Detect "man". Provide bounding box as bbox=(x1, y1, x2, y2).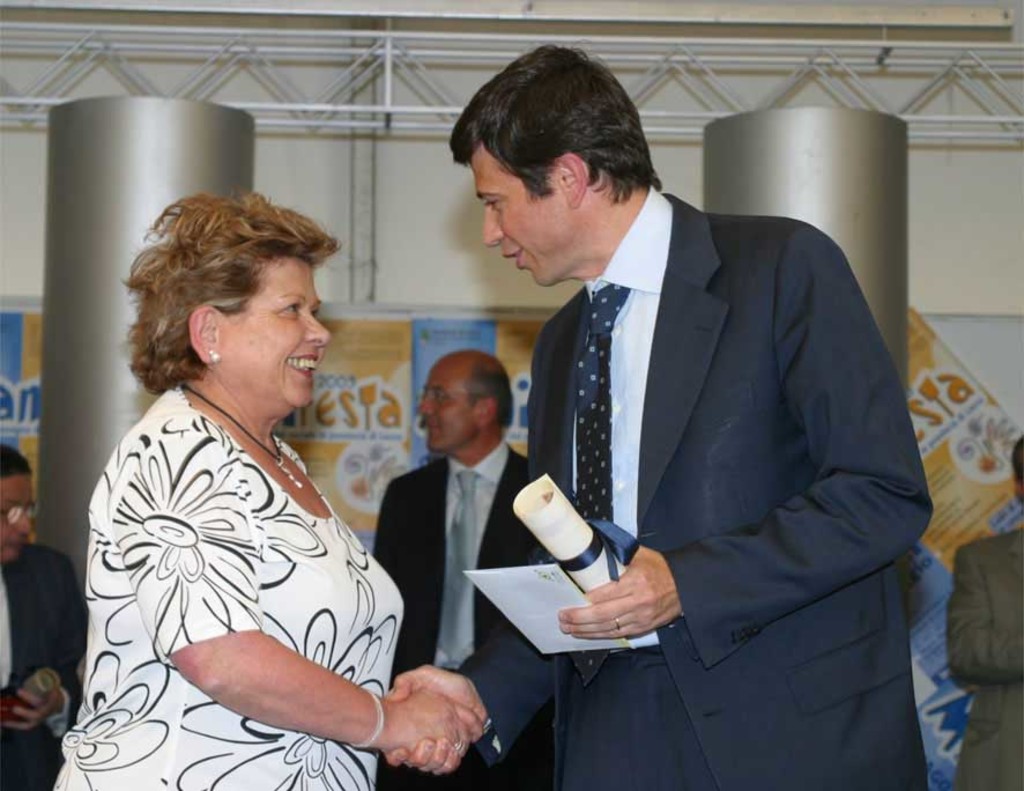
bbox=(0, 439, 89, 790).
